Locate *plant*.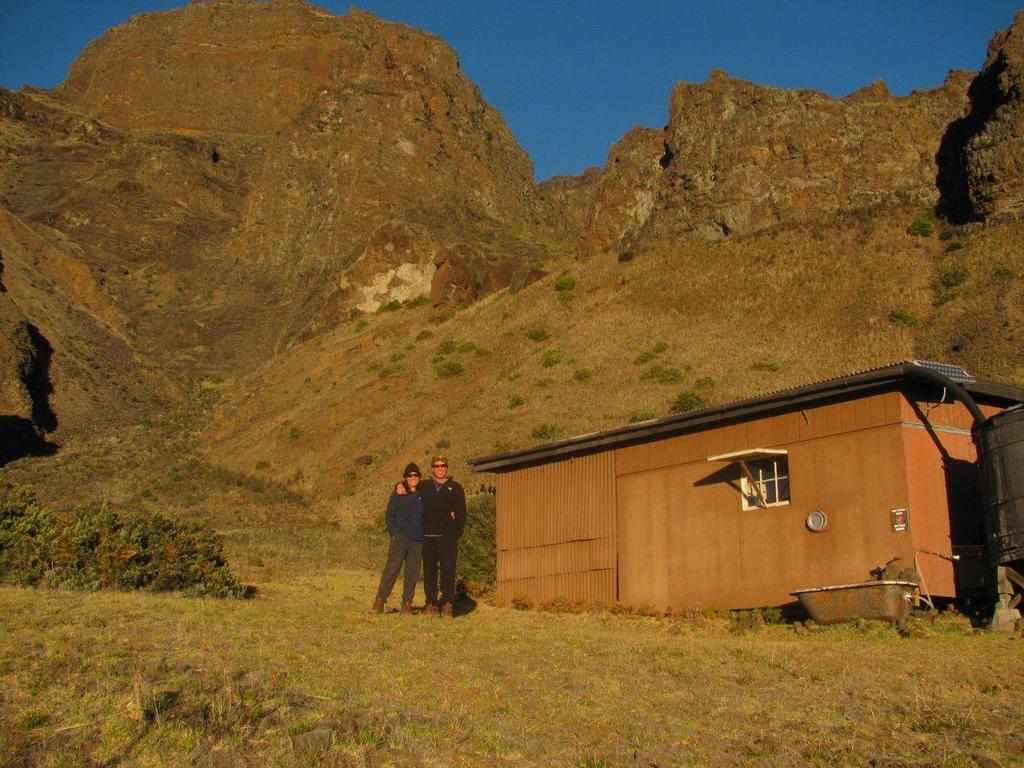
Bounding box: 337,466,361,489.
